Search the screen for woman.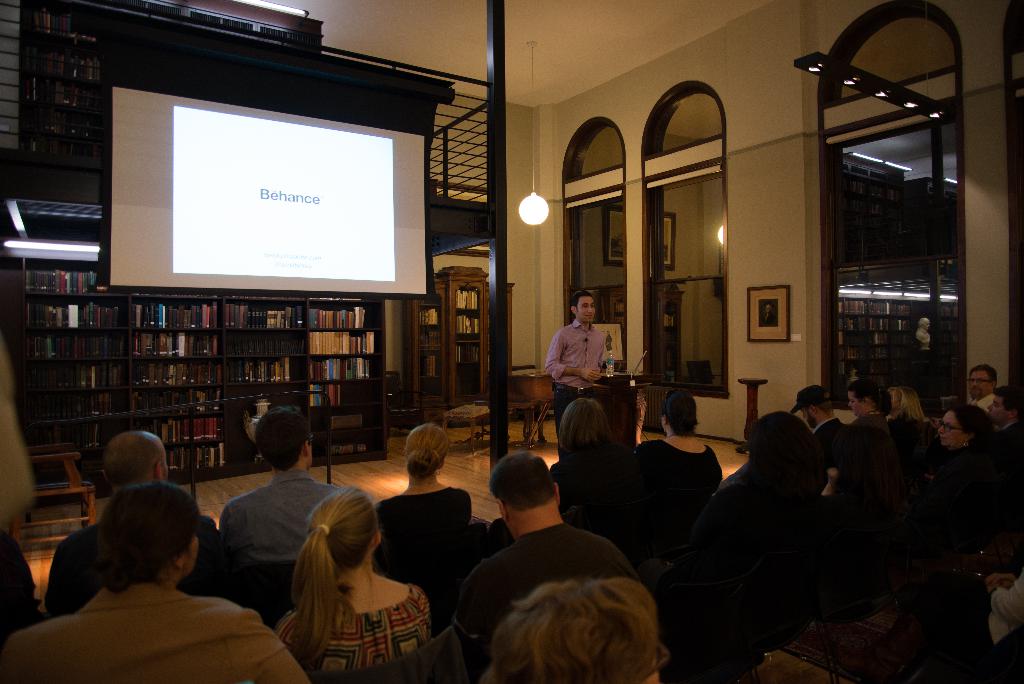
Found at (243,480,450,673).
